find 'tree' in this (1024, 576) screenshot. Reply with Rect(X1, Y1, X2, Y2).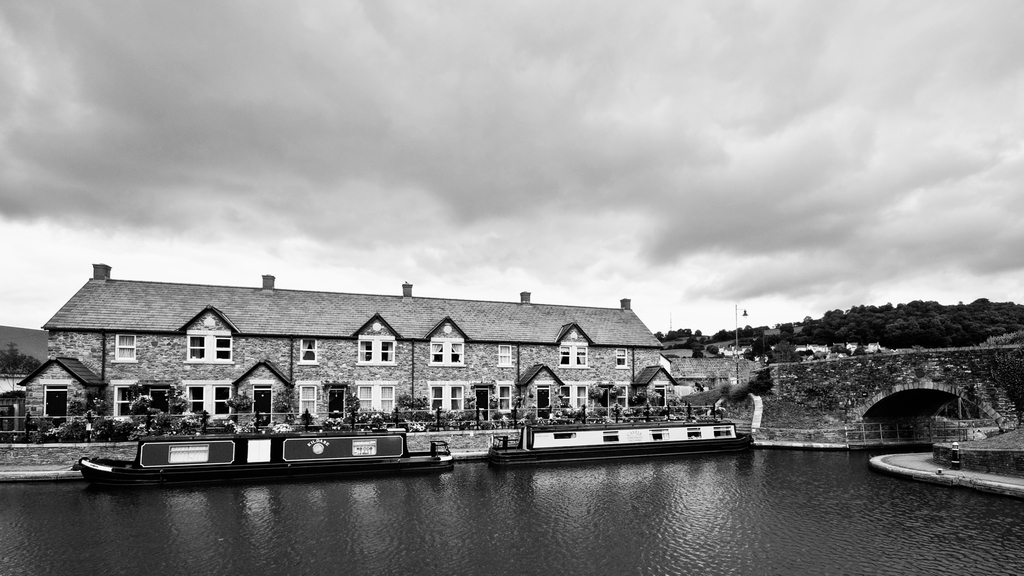
Rect(270, 422, 292, 436).
